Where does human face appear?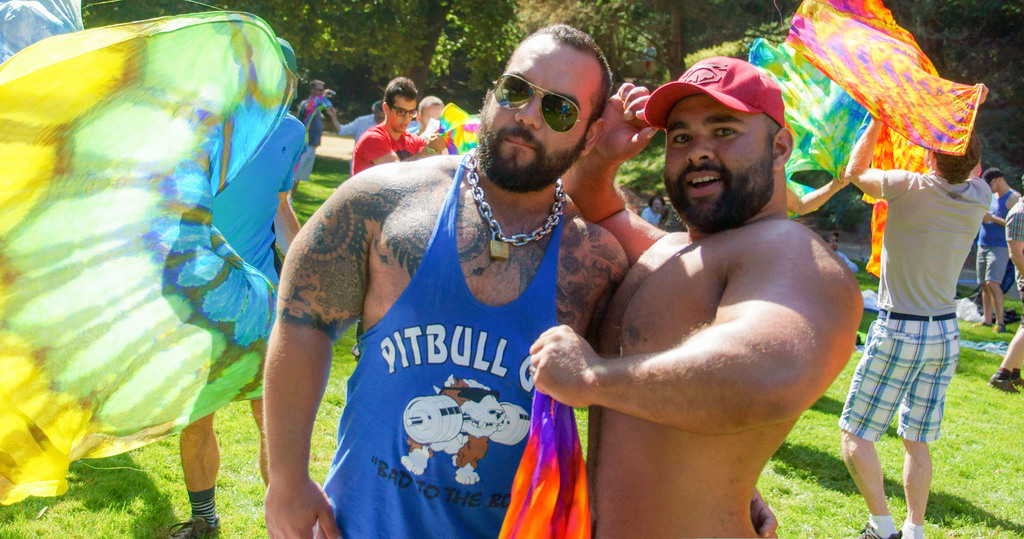
Appears at BBox(664, 93, 771, 220).
